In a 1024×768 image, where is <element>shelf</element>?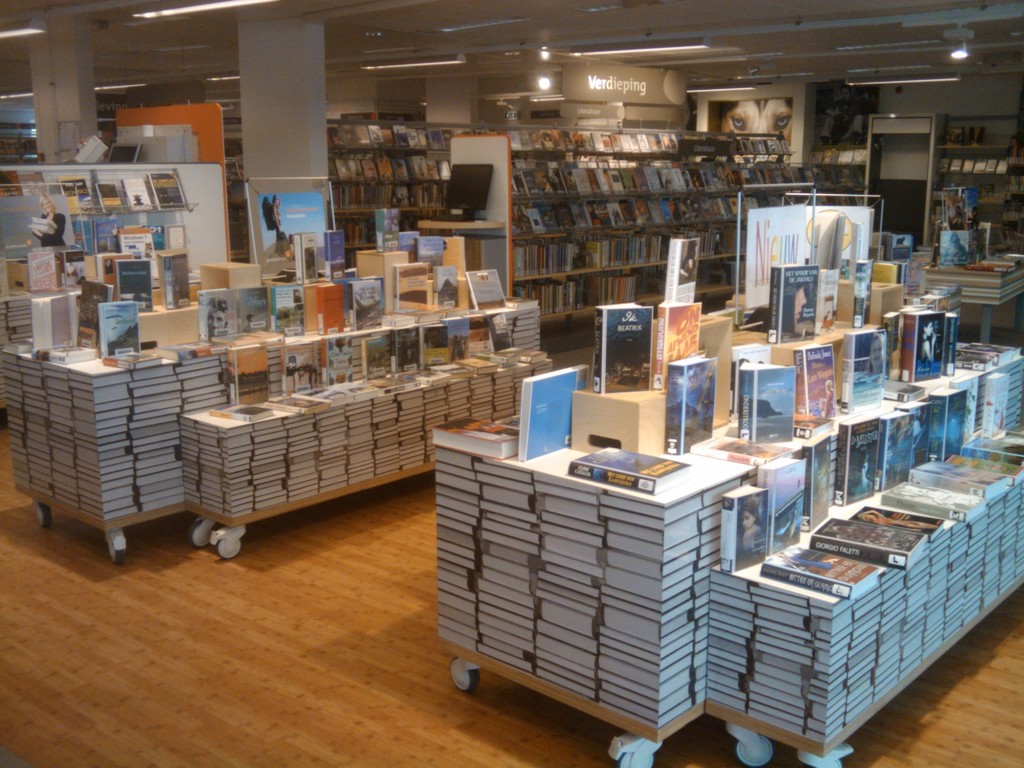
339/182/453/211.
